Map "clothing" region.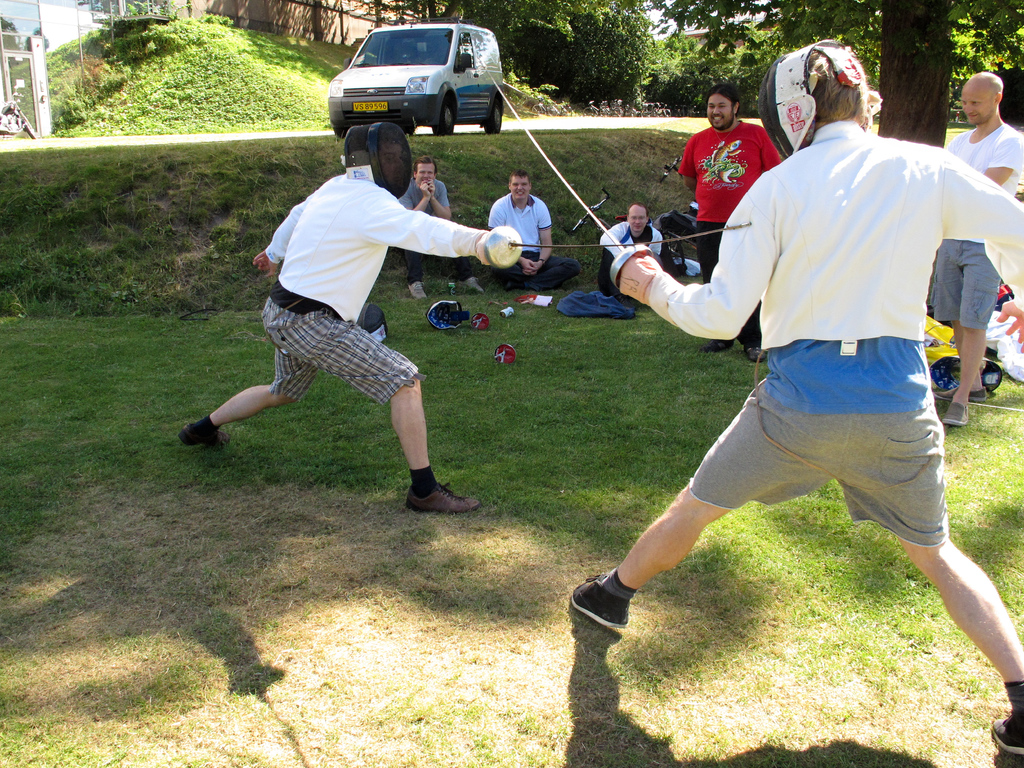
Mapped to 666 118 1023 547.
